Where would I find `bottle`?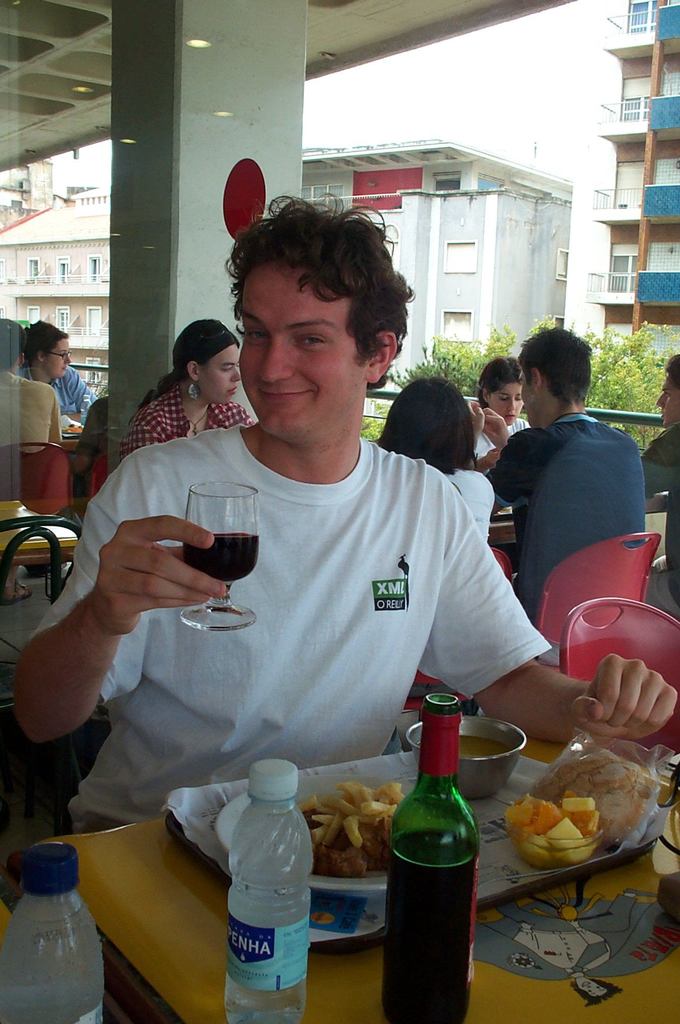
At x1=218 y1=762 x2=319 y2=1023.
